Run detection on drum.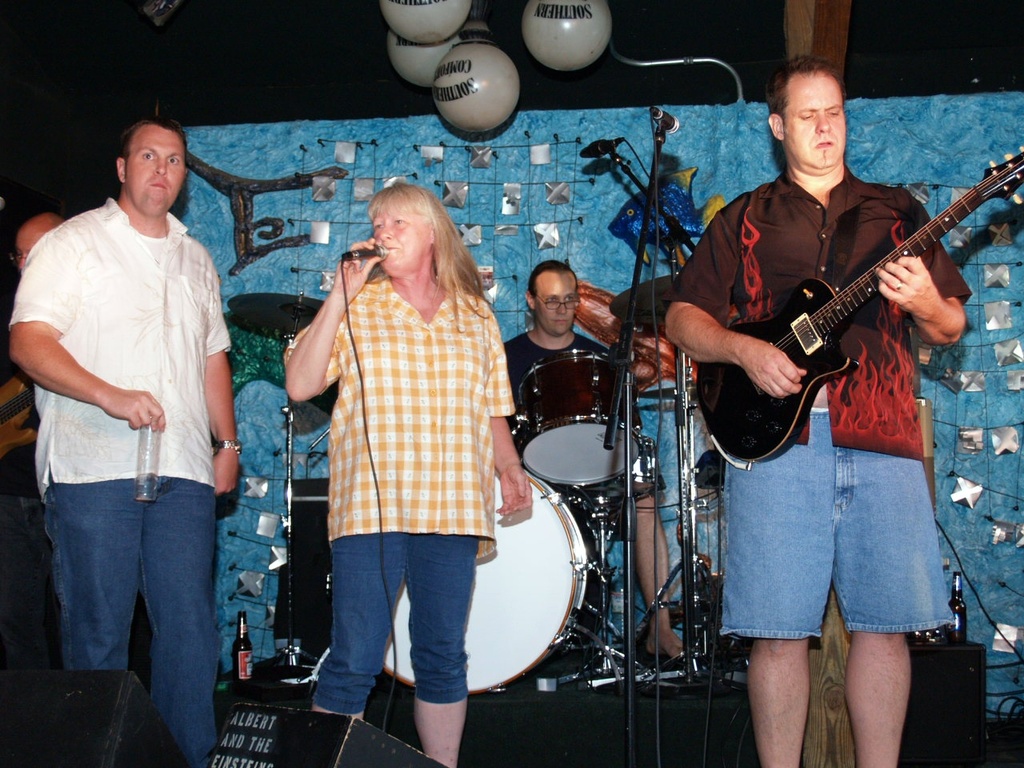
Result: bbox=[381, 474, 589, 693].
